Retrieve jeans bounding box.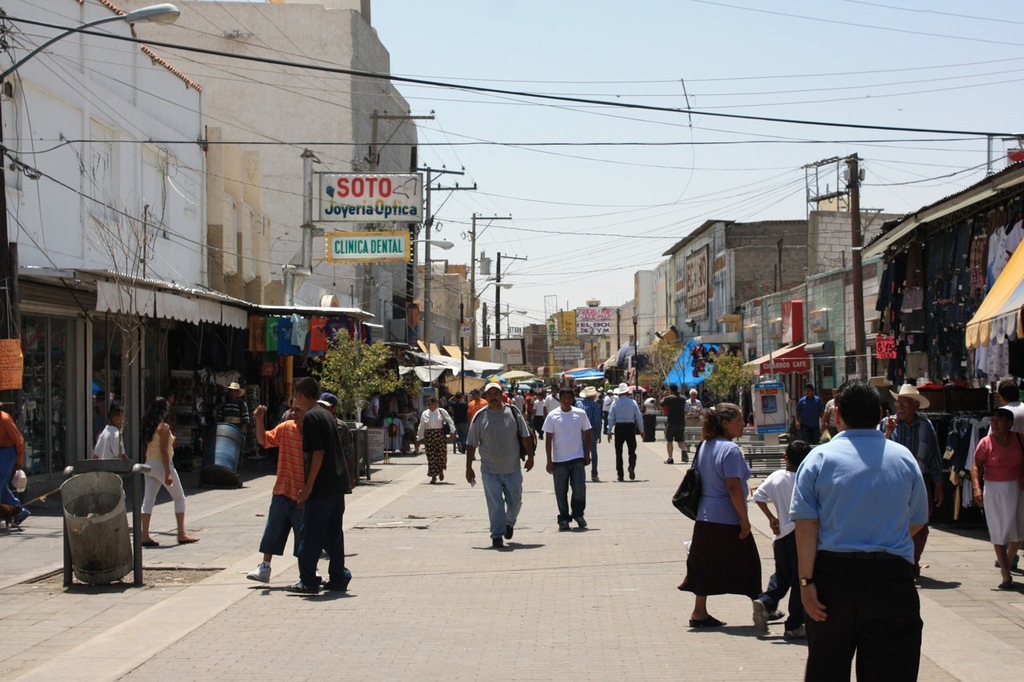
Bounding box: l=576, t=435, r=604, b=480.
